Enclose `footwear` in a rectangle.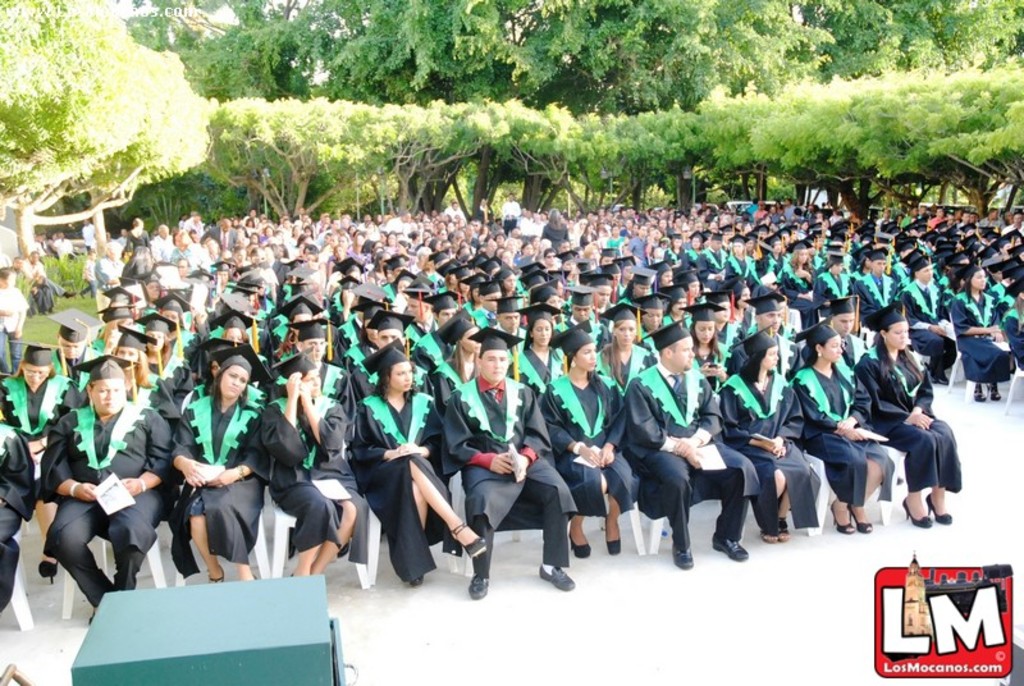
[911,498,938,527].
